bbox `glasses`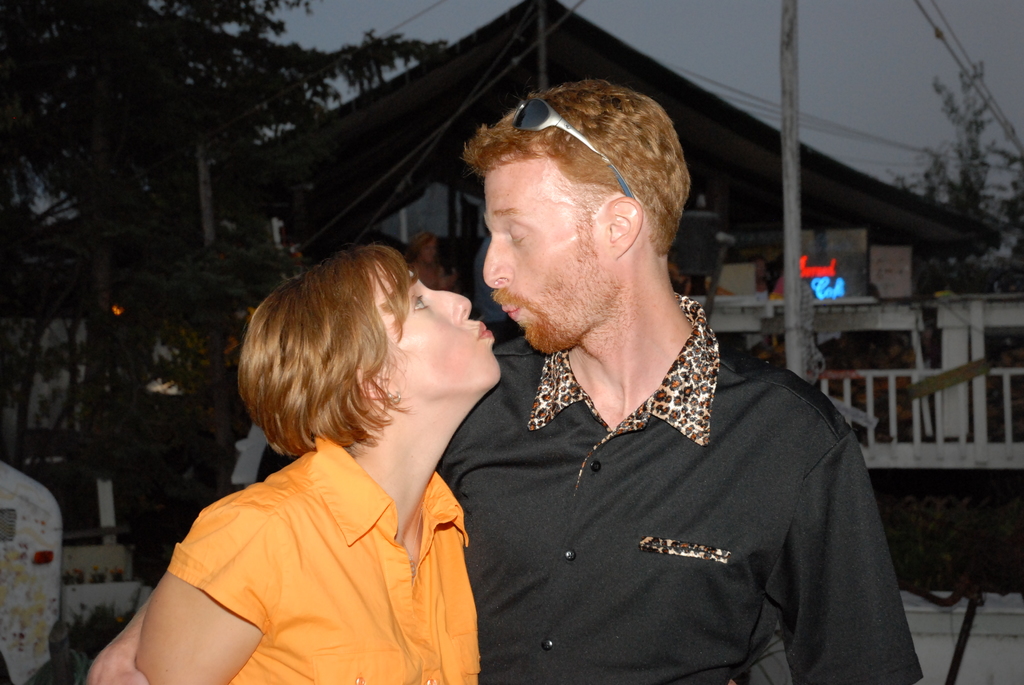
{"left": 511, "top": 95, "right": 650, "bottom": 205}
